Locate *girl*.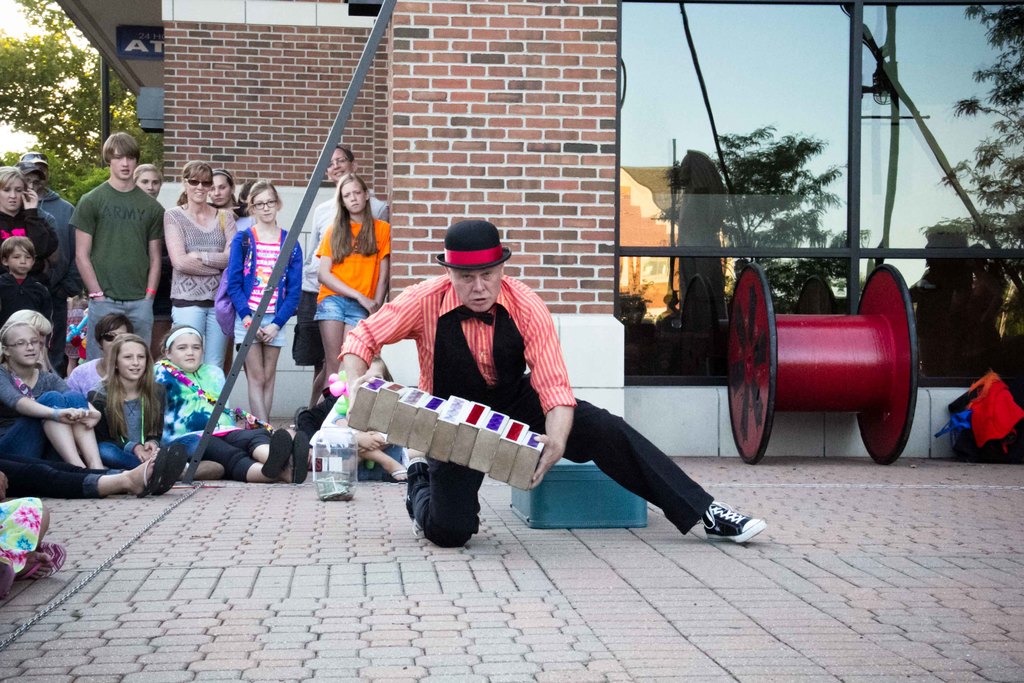
Bounding box: Rect(84, 332, 170, 473).
